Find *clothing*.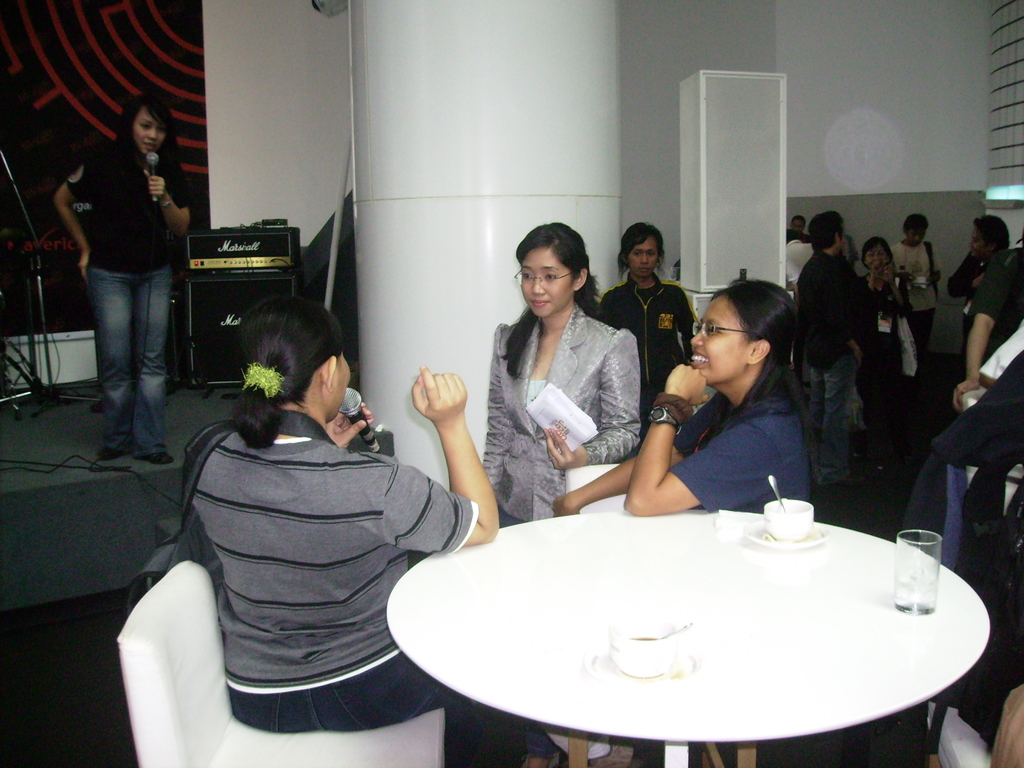
{"left": 56, "top": 134, "right": 200, "bottom": 428}.
